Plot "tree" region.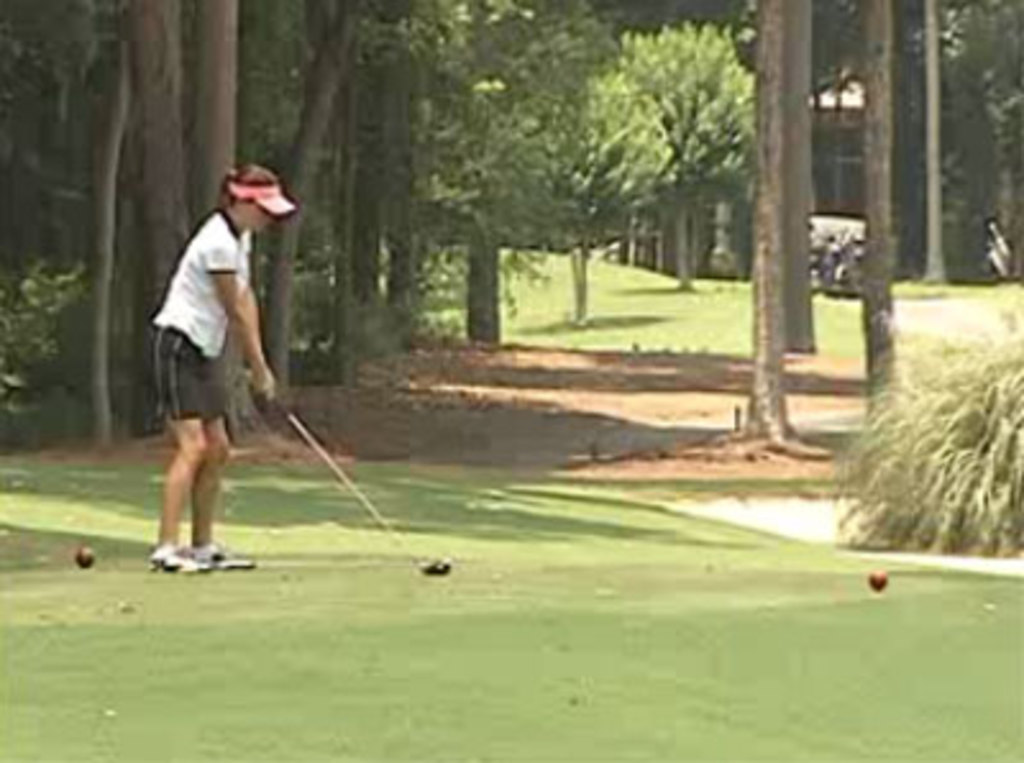
Plotted at <bbox>842, 0, 932, 458</bbox>.
